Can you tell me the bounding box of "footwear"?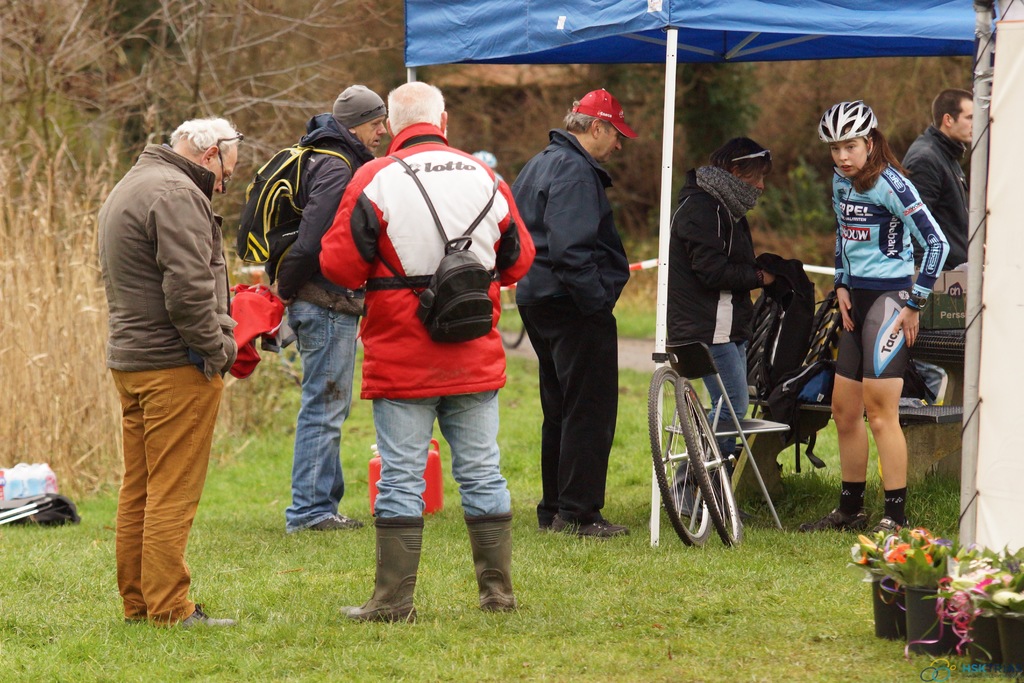
(x1=797, y1=507, x2=865, y2=532).
